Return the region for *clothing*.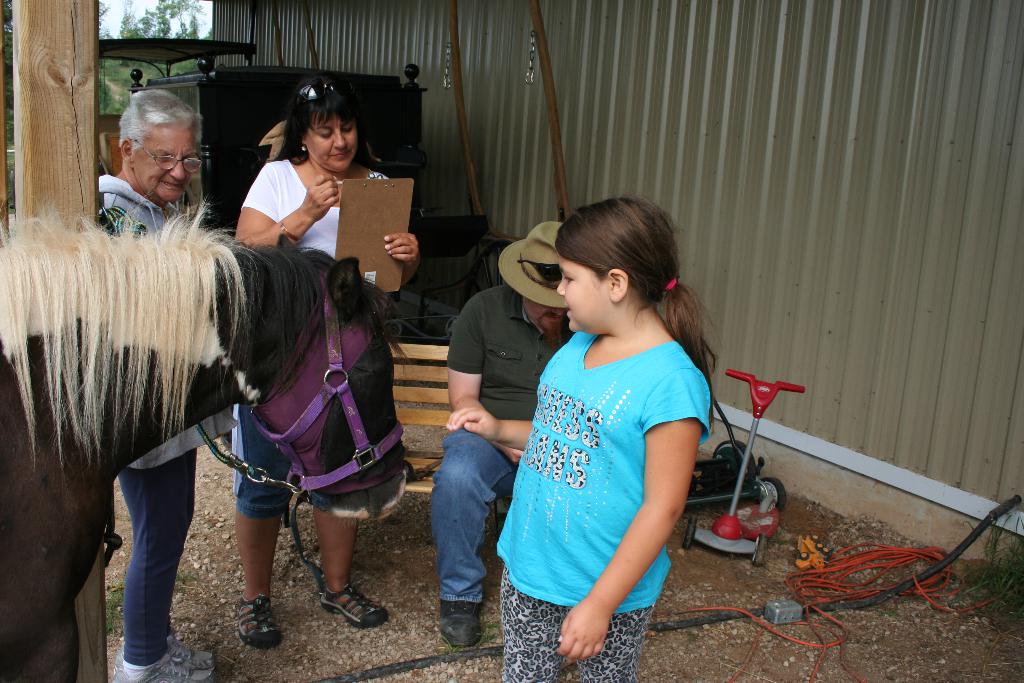
(x1=97, y1=173, x2=243, y2=667).
